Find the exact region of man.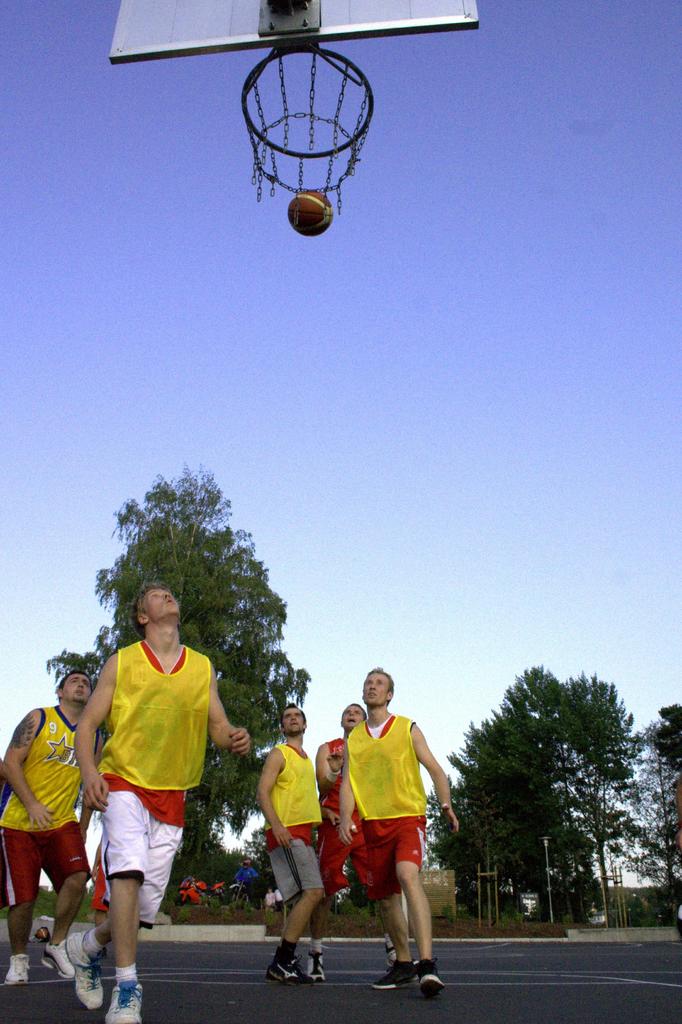
Exact region: 0, 669, 114, 989.
